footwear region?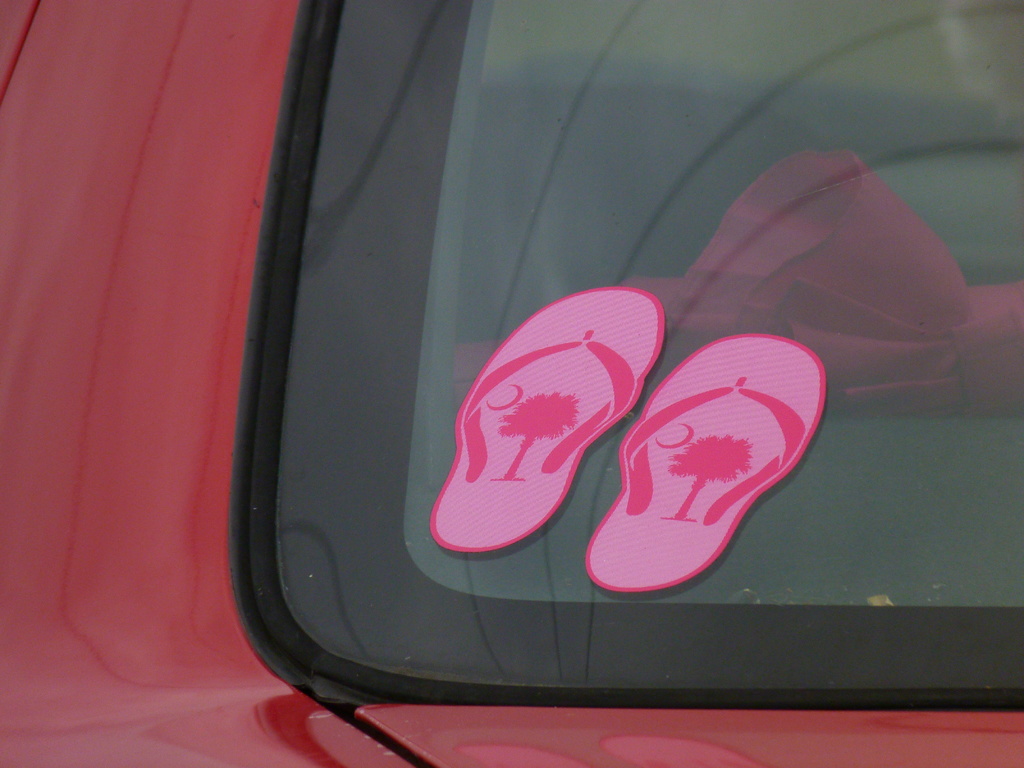
x1=580 y1=337 x2=824 y2=602
